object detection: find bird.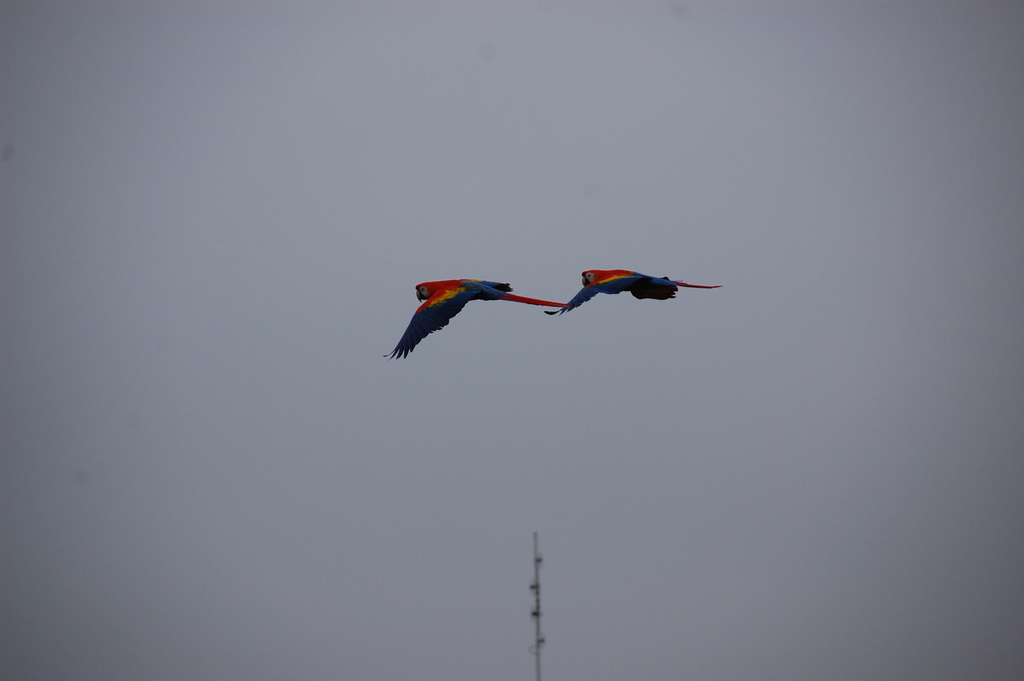
<box>549,263,723,314</box>.
